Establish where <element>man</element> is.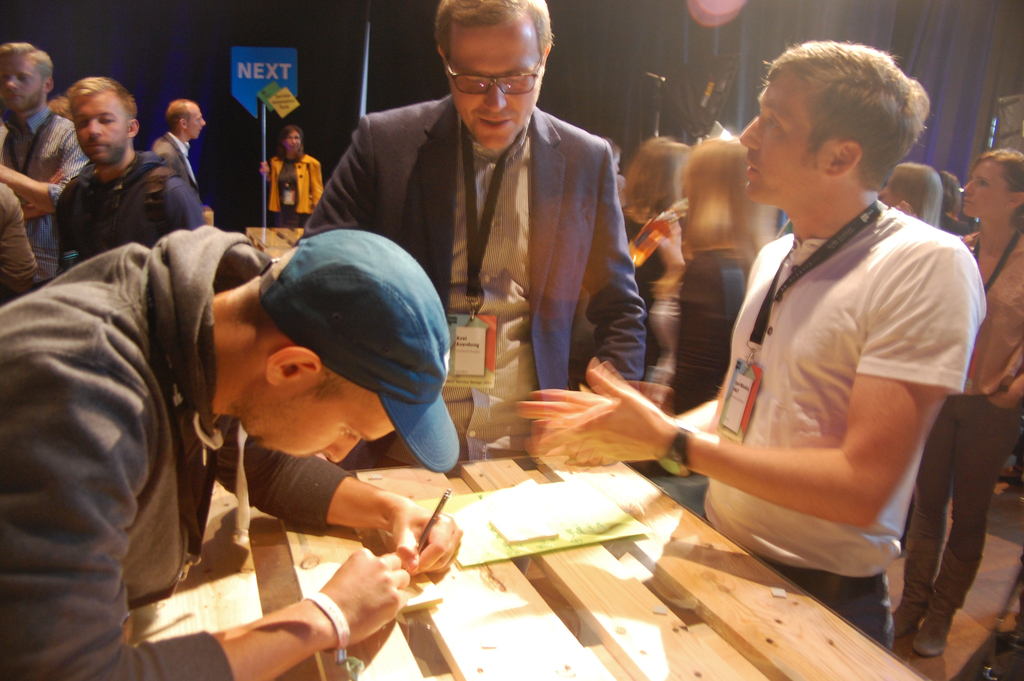
Established at box(324, 31, 671, 382).
